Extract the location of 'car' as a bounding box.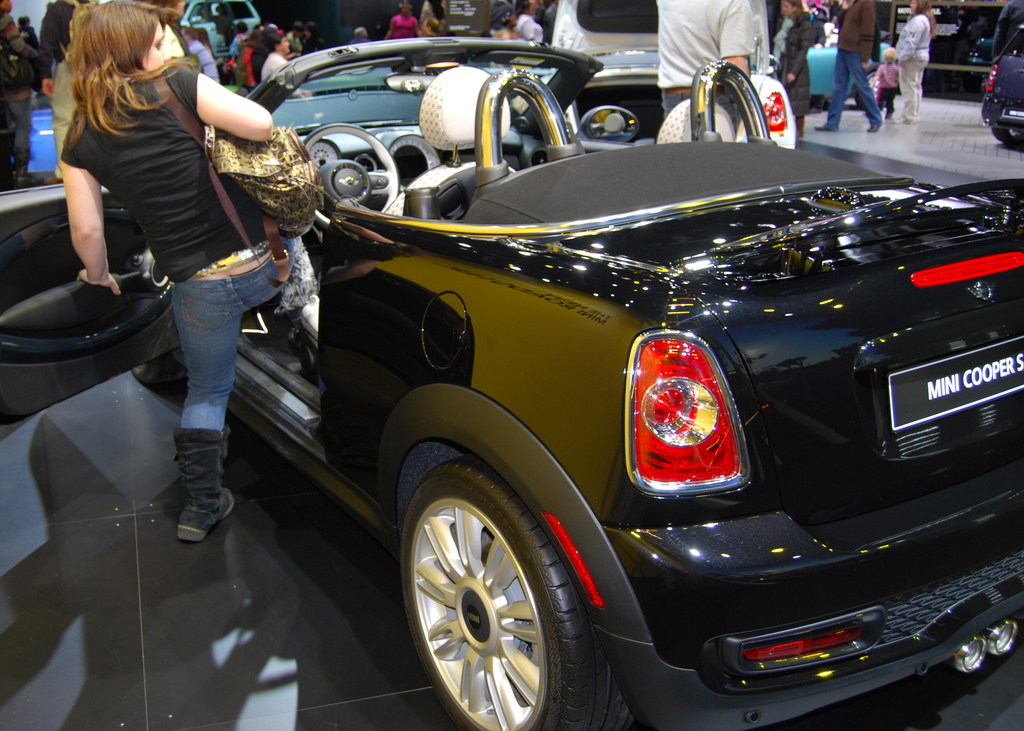
0 42 1023 730.
